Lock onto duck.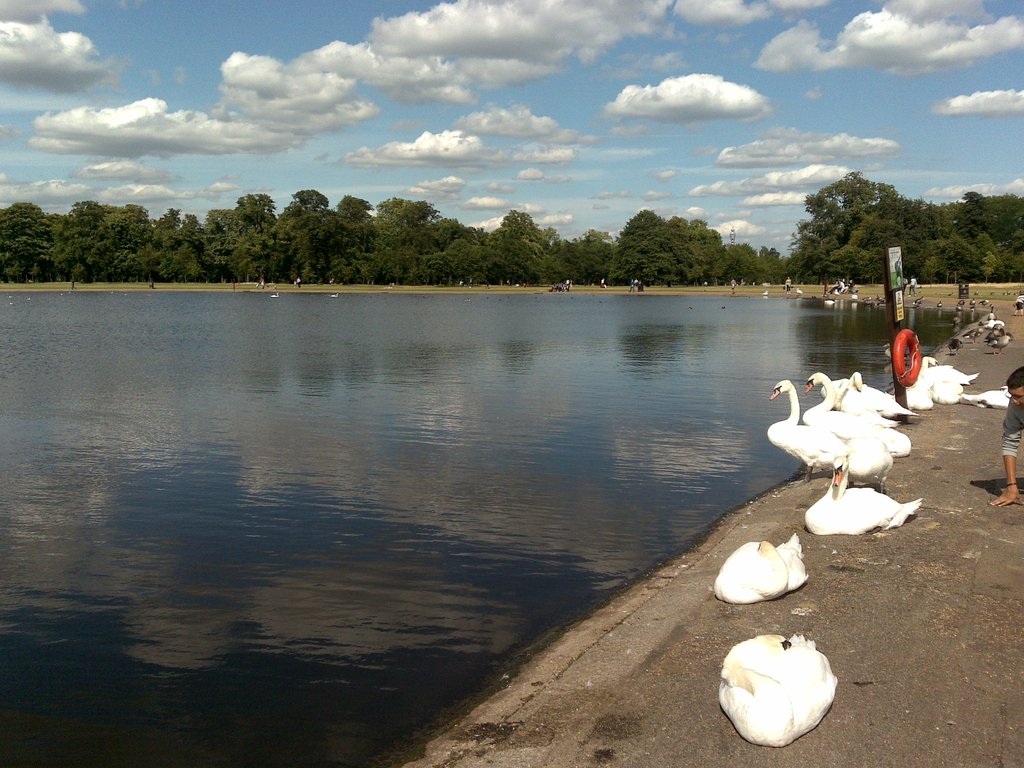
Locked: box(991, 322, 1012, 349).
